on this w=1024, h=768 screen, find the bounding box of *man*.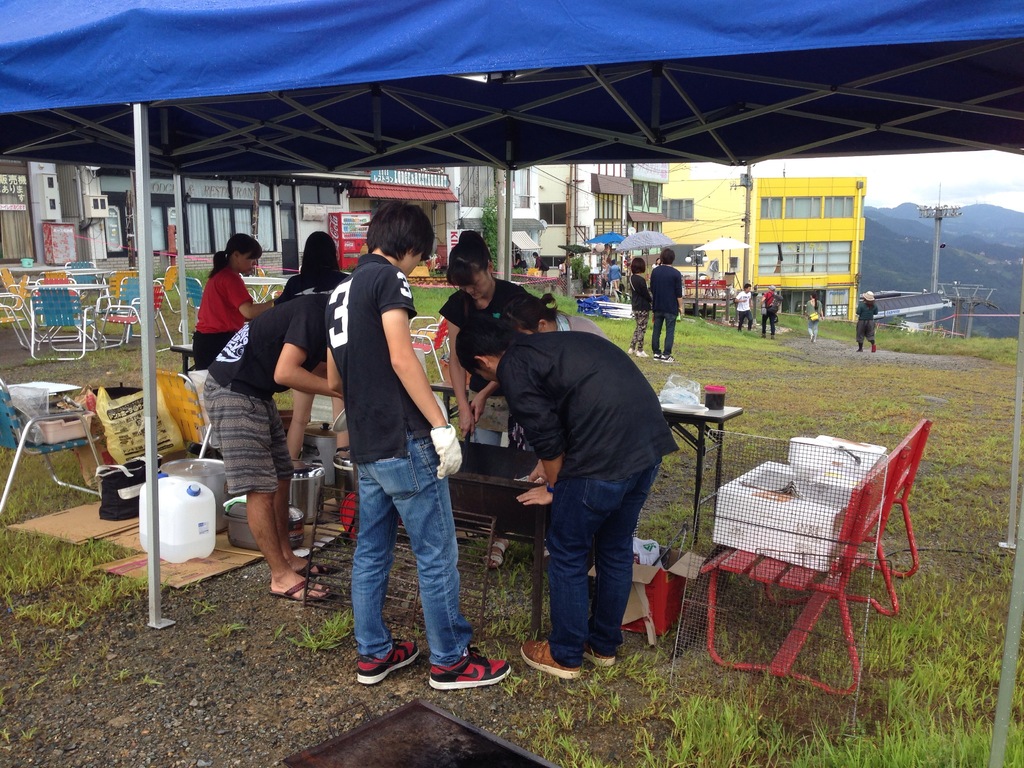
Bounding box: left=651, top=247, right=684, bottom=362.
